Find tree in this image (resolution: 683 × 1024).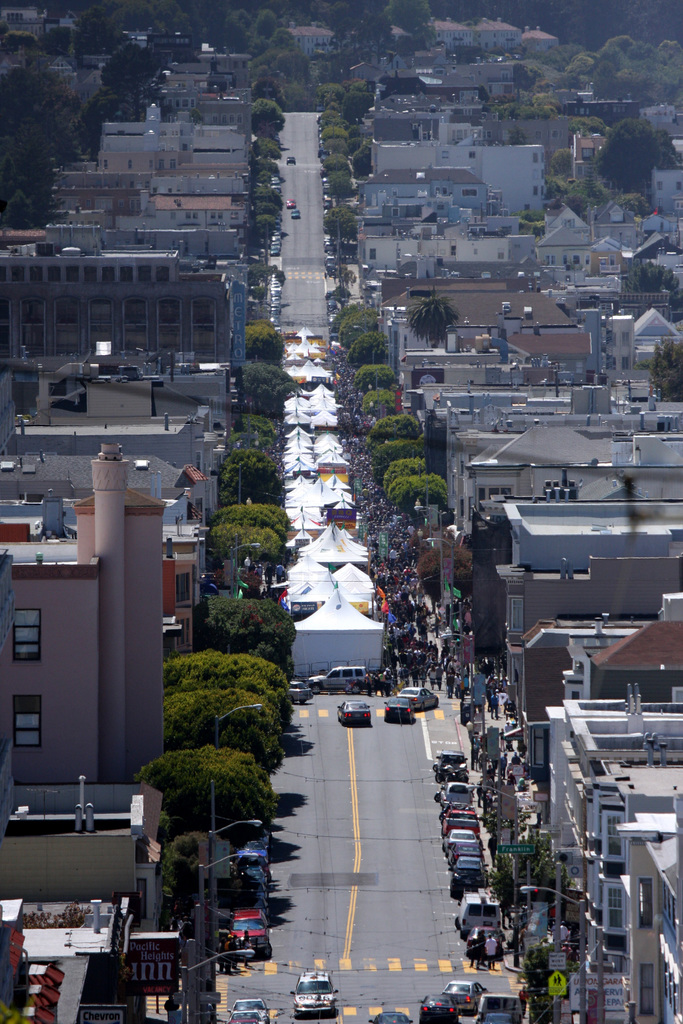
<bbox>243, 317, 290, 371</bbox>.
